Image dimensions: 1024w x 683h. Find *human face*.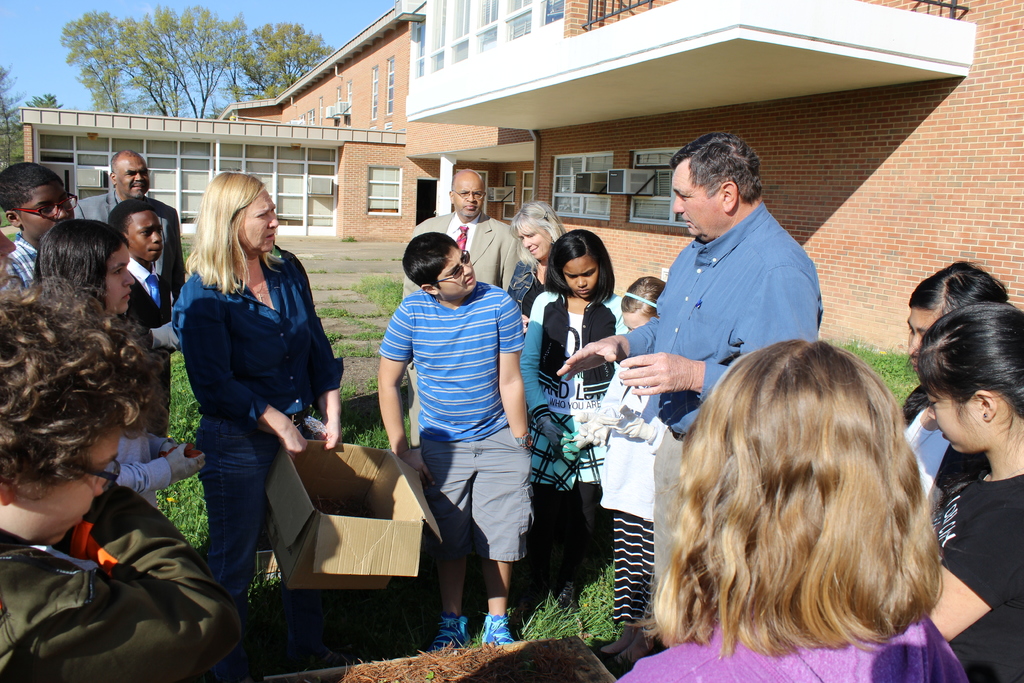
(909,310,942,369).
